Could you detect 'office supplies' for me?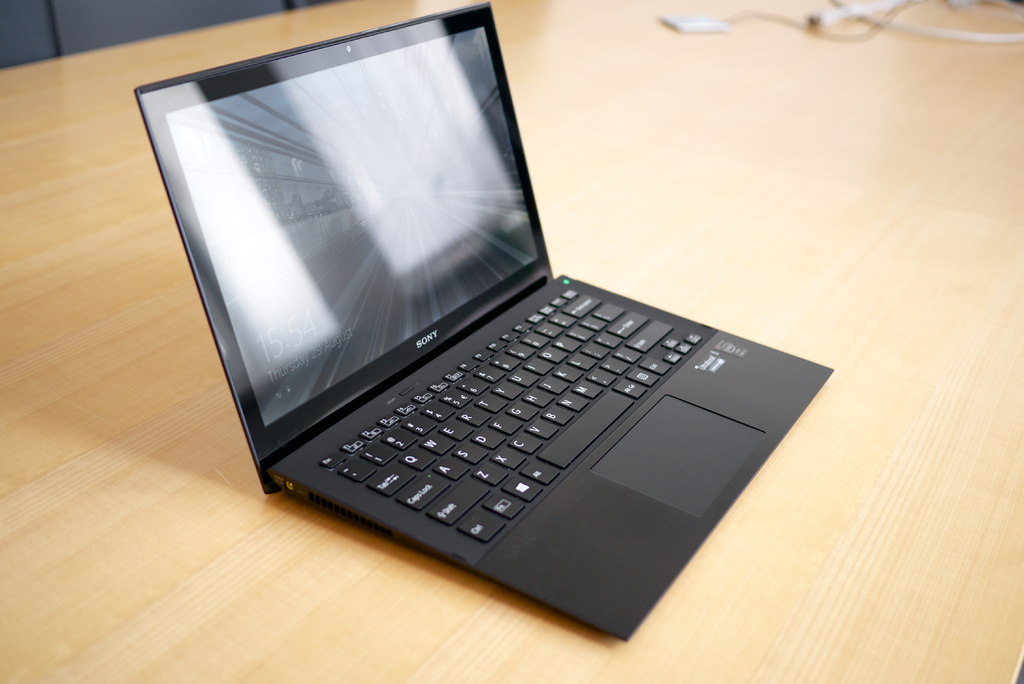
Detection result: rect(1, 0, 1022, 683).
